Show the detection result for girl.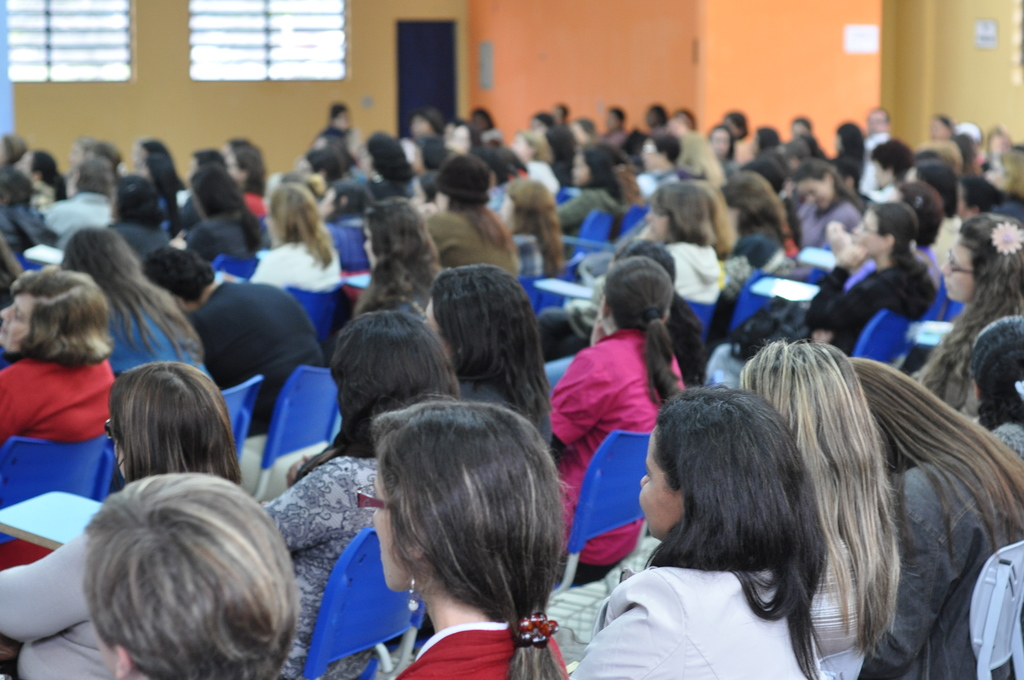
911,206,1023,421.
